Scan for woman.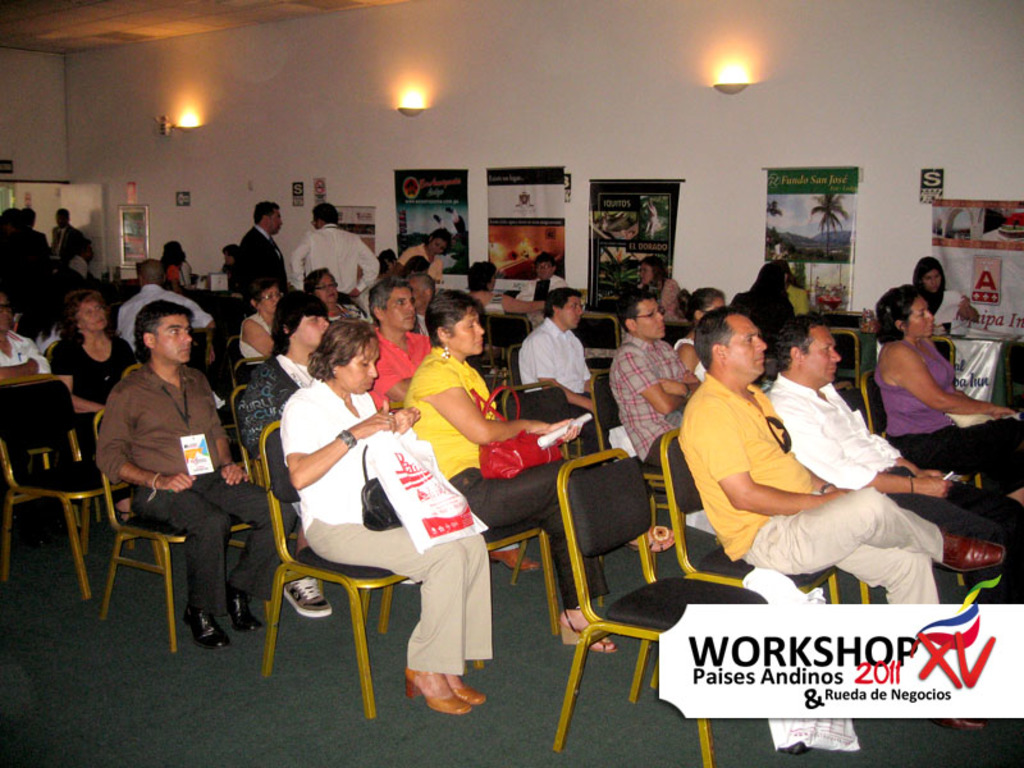
Scan result: bbox=[671, 288, 727, 383].
